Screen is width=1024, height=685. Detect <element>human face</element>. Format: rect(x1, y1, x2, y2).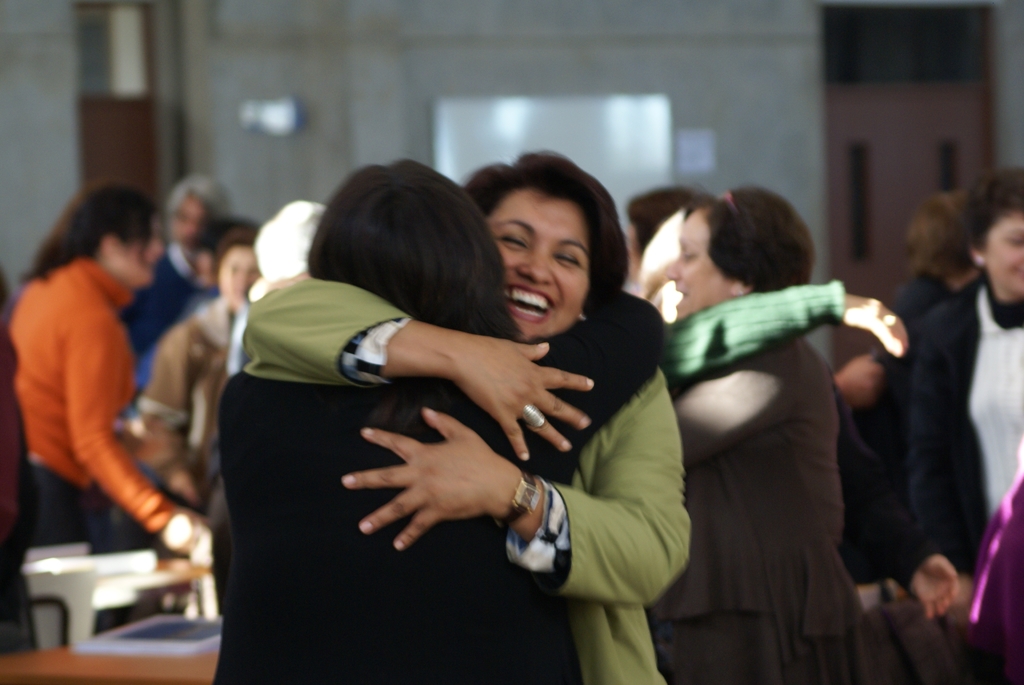
rect(982, 214, 1023, 296).
